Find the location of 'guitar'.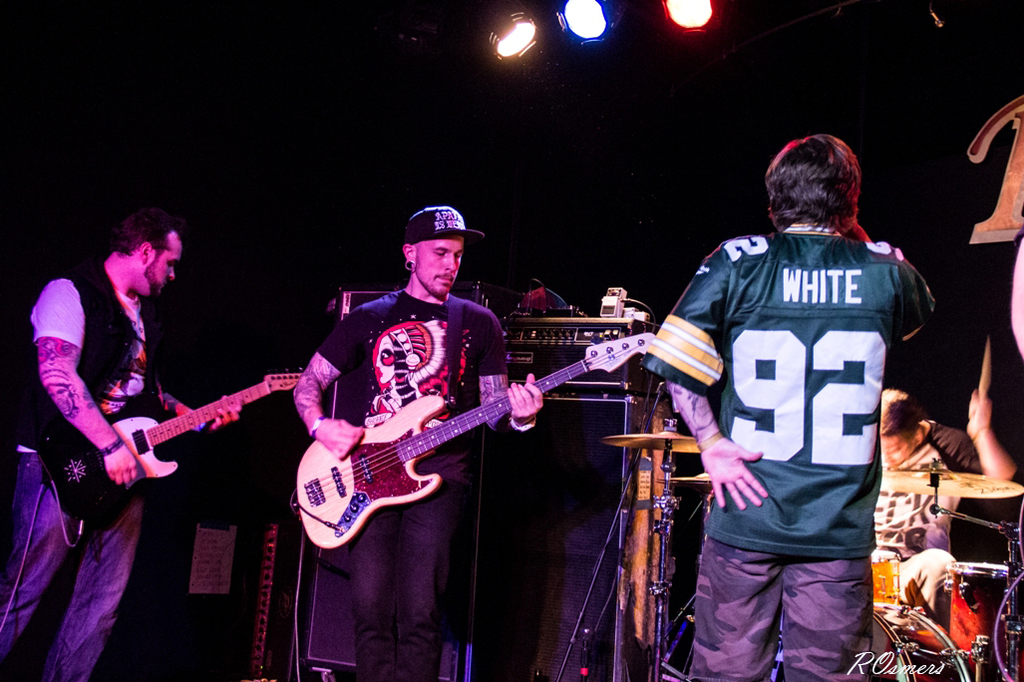
Location: 39 364 308 531.
